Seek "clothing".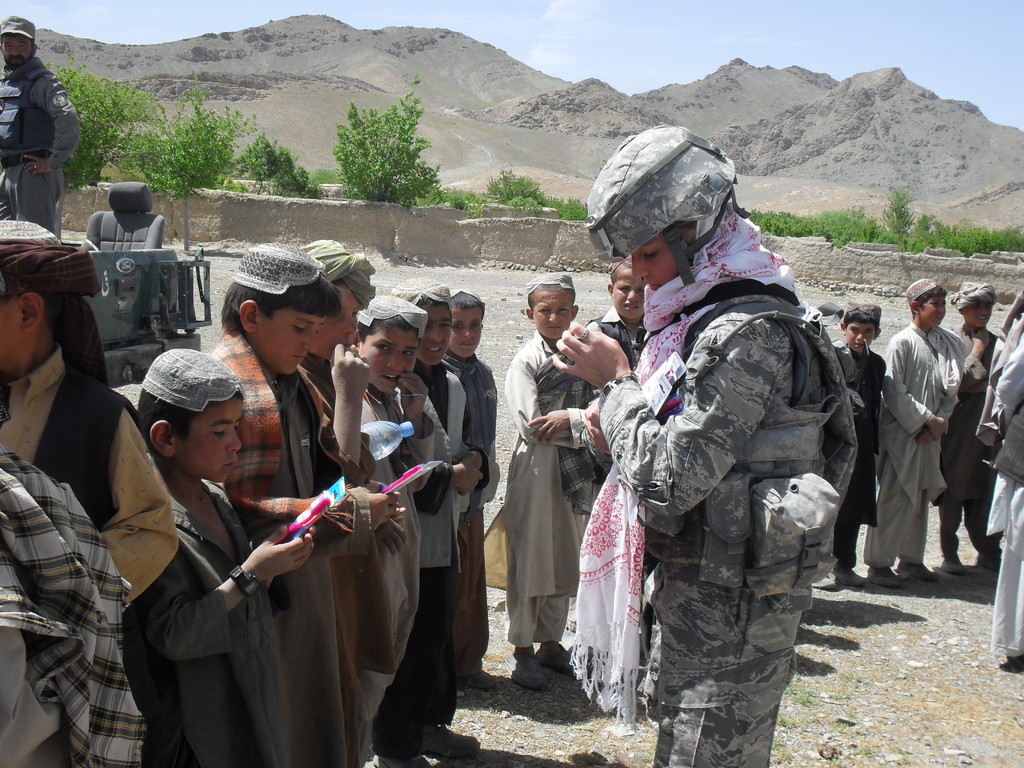
<bbox>870, 318, 976, 569</bbox>.
